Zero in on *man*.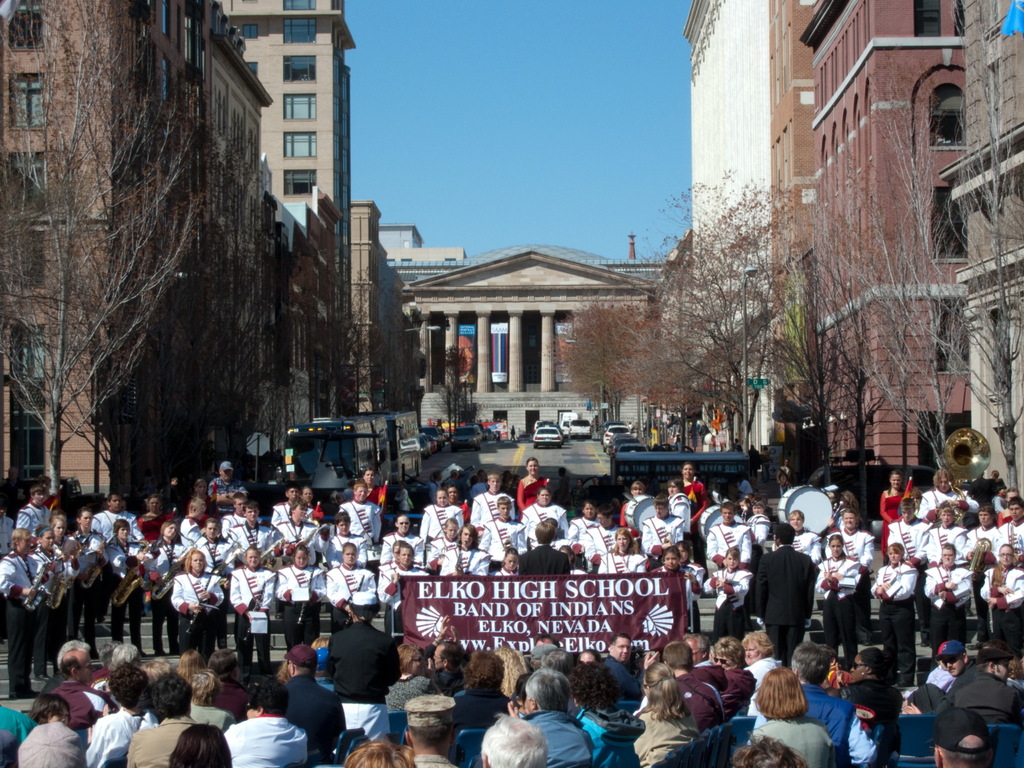
Zeroed in: 964 504 1006 639.
